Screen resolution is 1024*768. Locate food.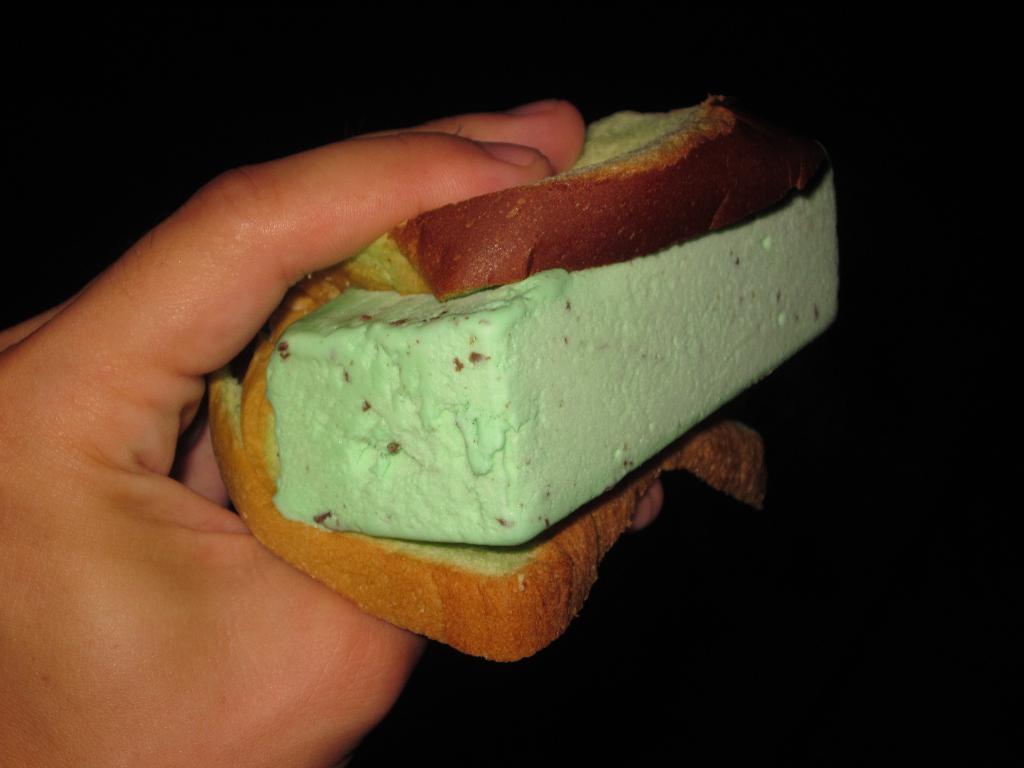
382:614:573:665.
